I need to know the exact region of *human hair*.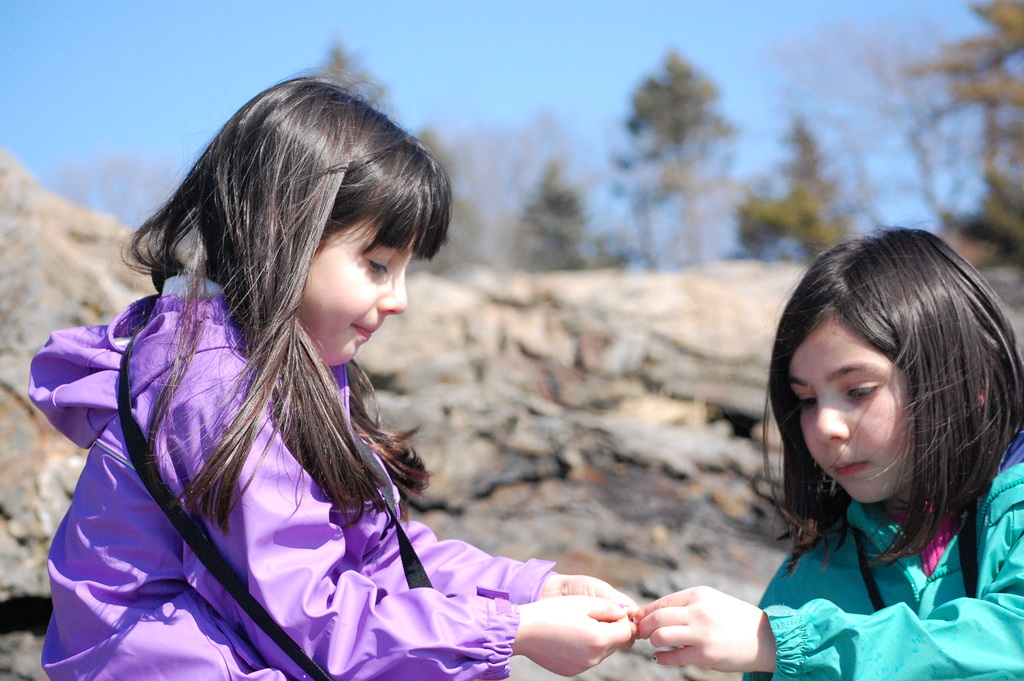
Region: box=[111, 55, 456, 536].
